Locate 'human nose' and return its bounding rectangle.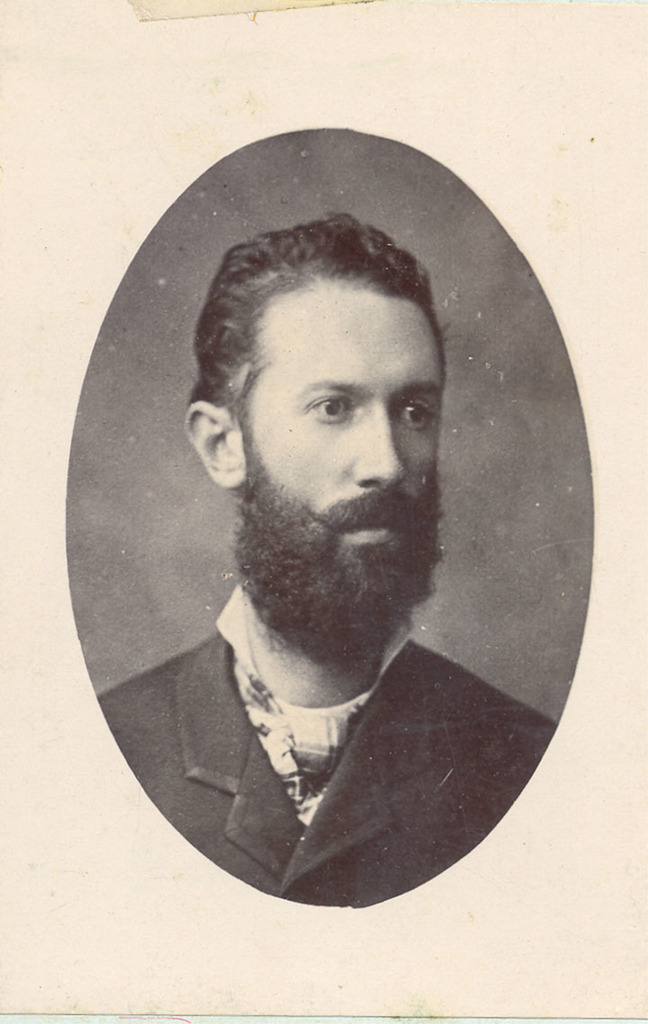
box=[349, 402, 406, 487].
